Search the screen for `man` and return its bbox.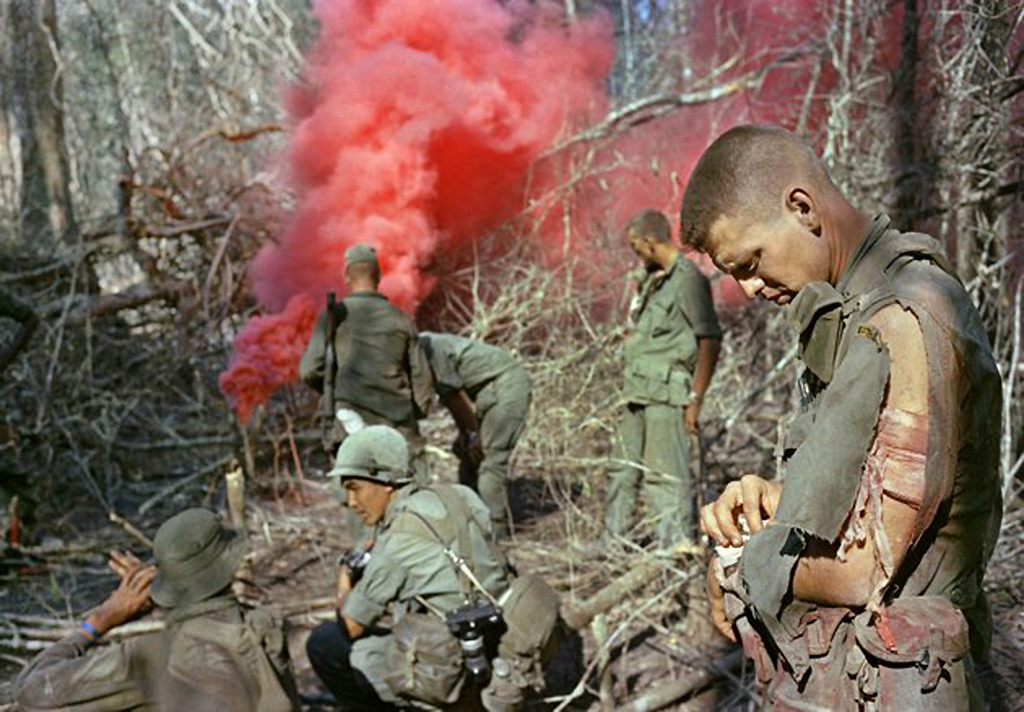
Found: [599,208,728,554].
